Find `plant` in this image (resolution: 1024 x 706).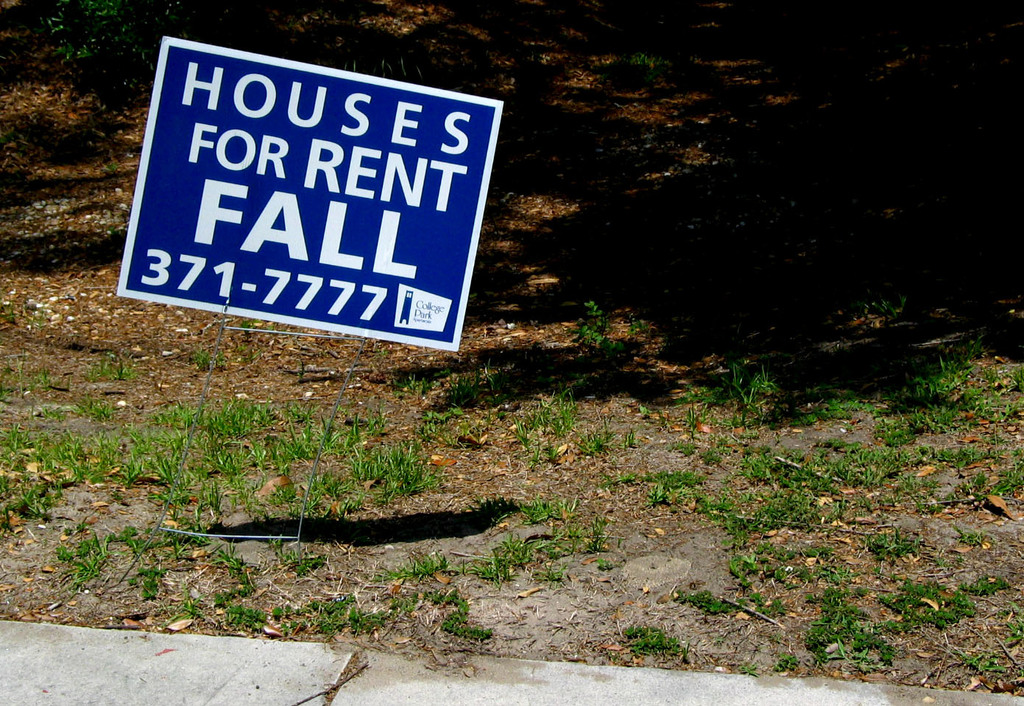
x1=350, y1=430, x2=440, y2=500.
